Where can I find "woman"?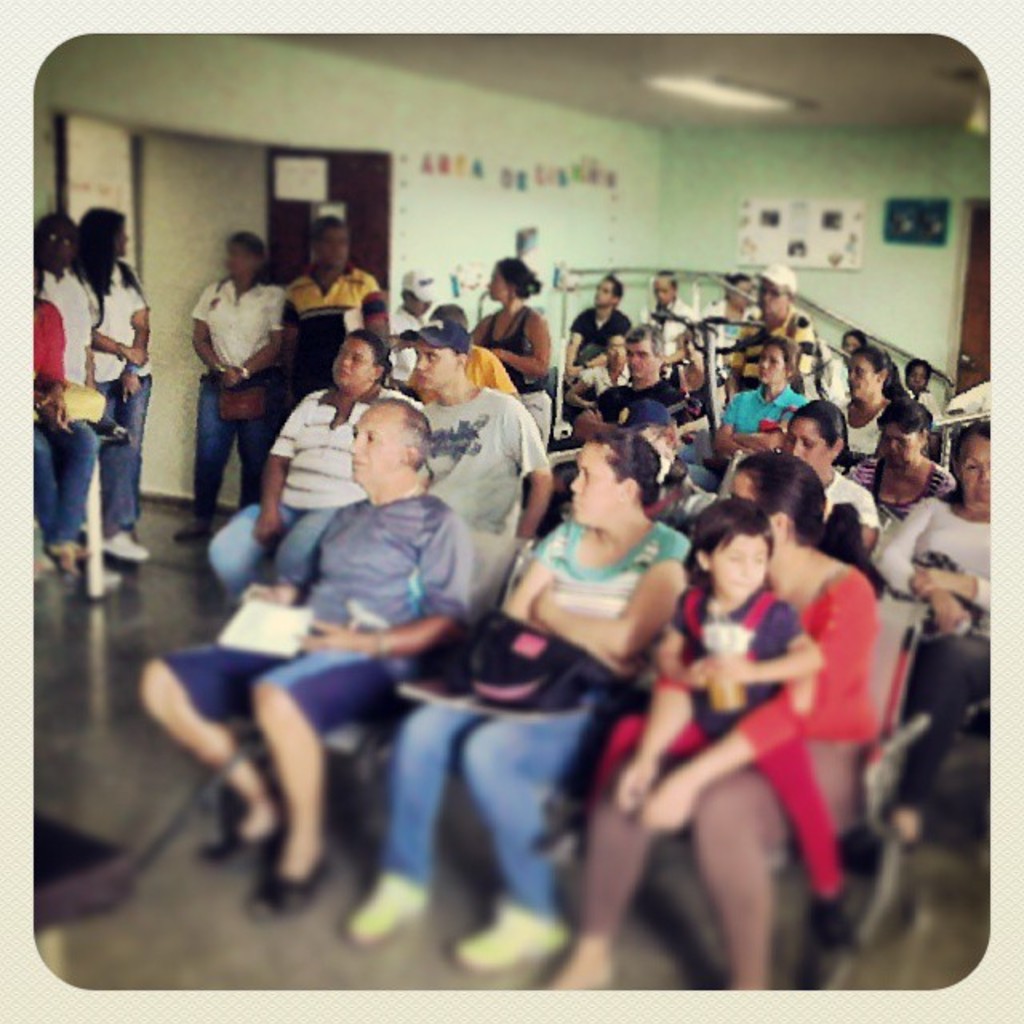
You can find it at box(714, 344, 802, 462).
